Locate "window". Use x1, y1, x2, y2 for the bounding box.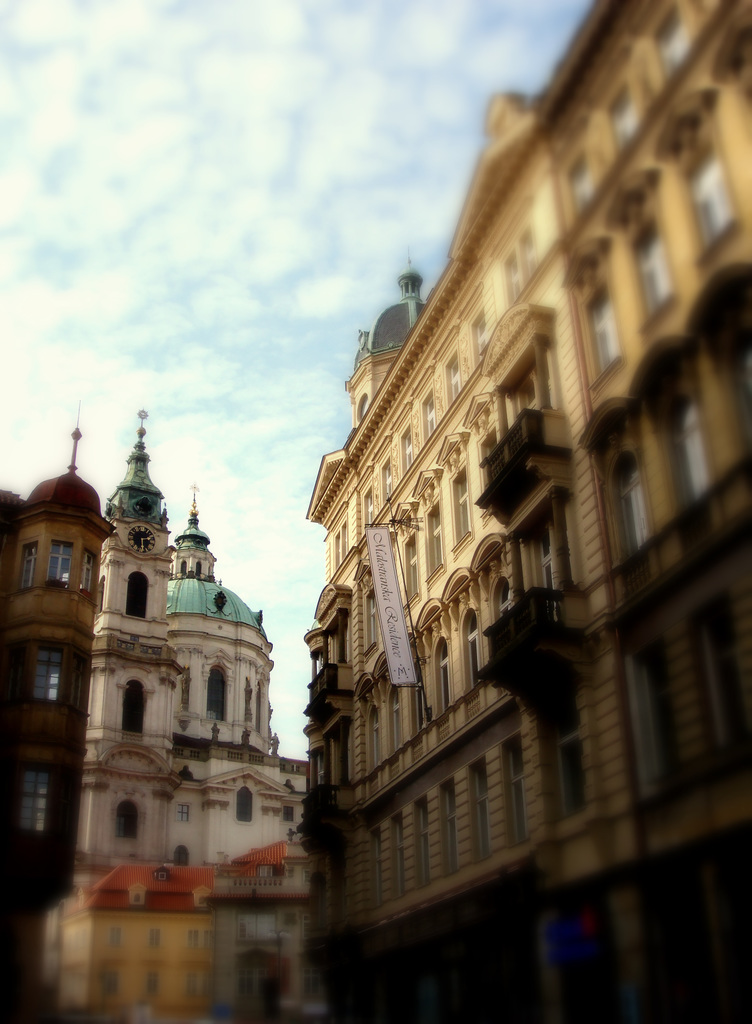
625, 219, 680, 316.
